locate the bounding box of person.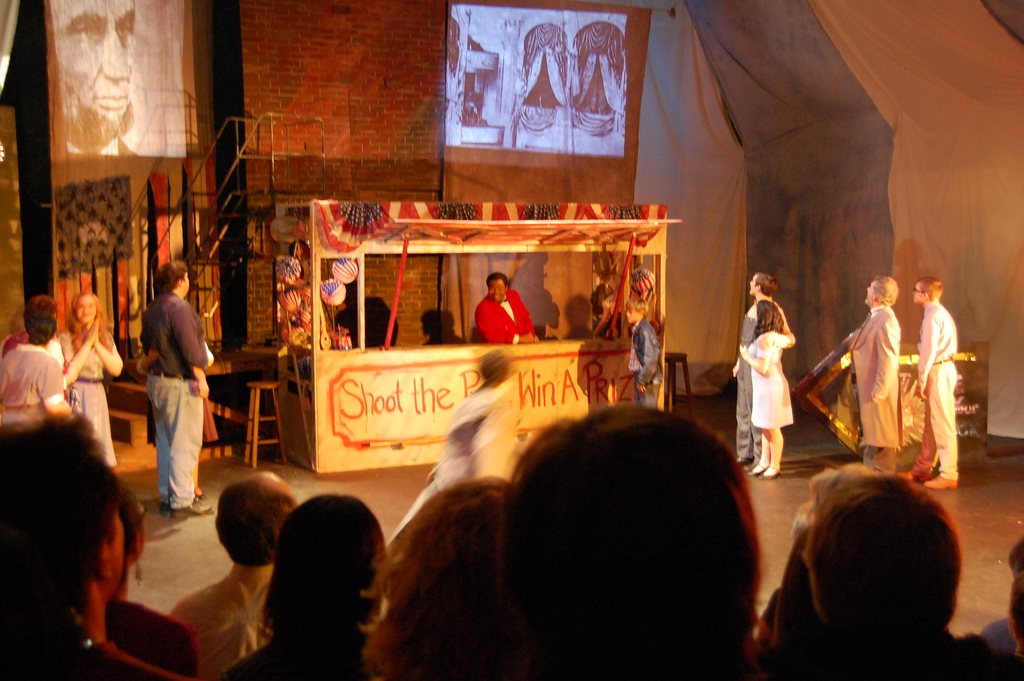
Bounding box: BBox(57, 293, 126, 473).
